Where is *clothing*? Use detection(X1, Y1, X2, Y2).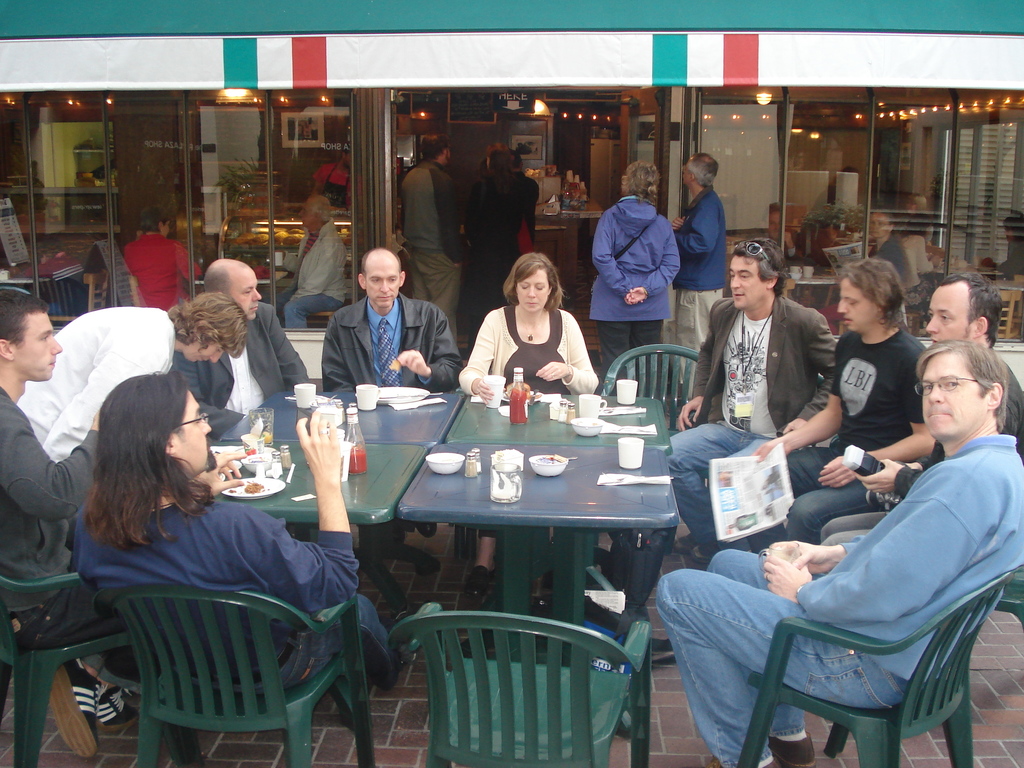
detection(320, 299, 456, 522).
